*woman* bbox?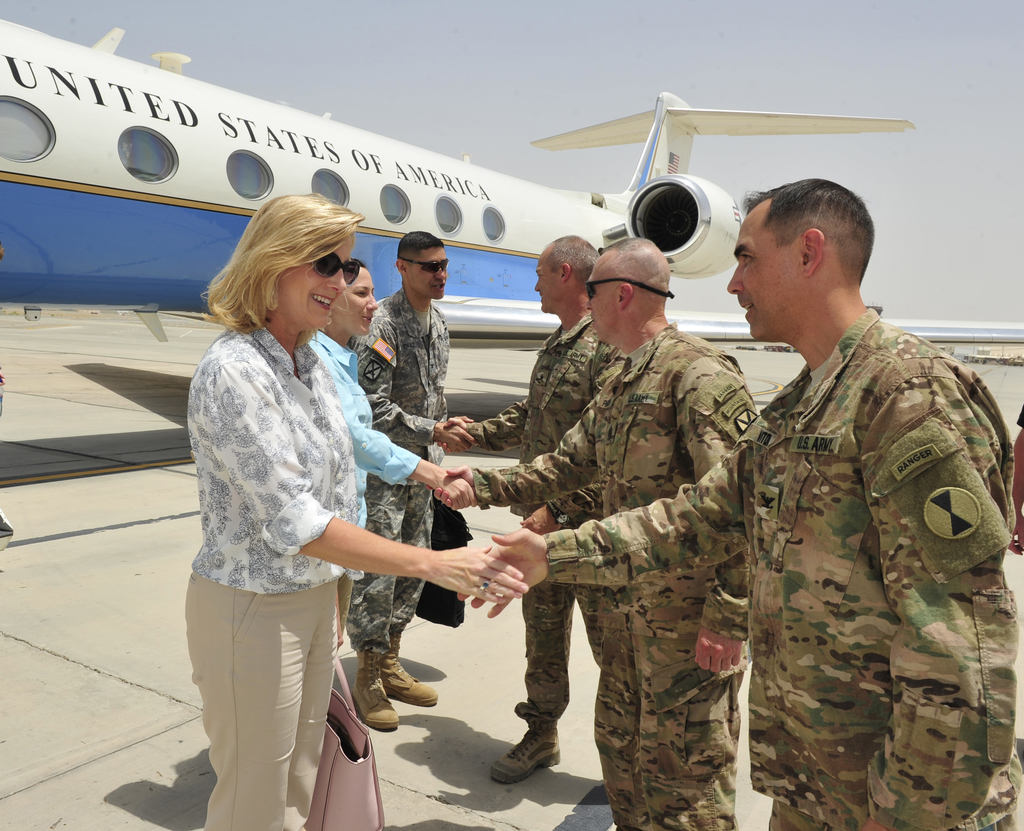
select_region(307, 264, 484, 732)
